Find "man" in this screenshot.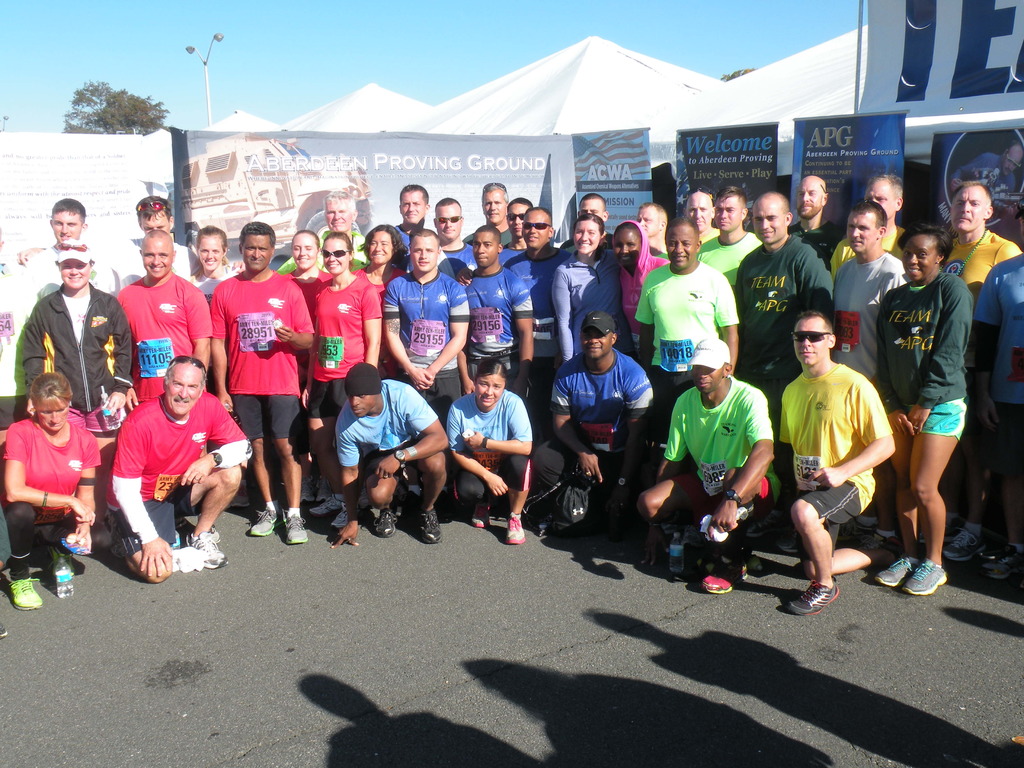
The bounding box for "man" is detection(15, 189, 234, 278).
